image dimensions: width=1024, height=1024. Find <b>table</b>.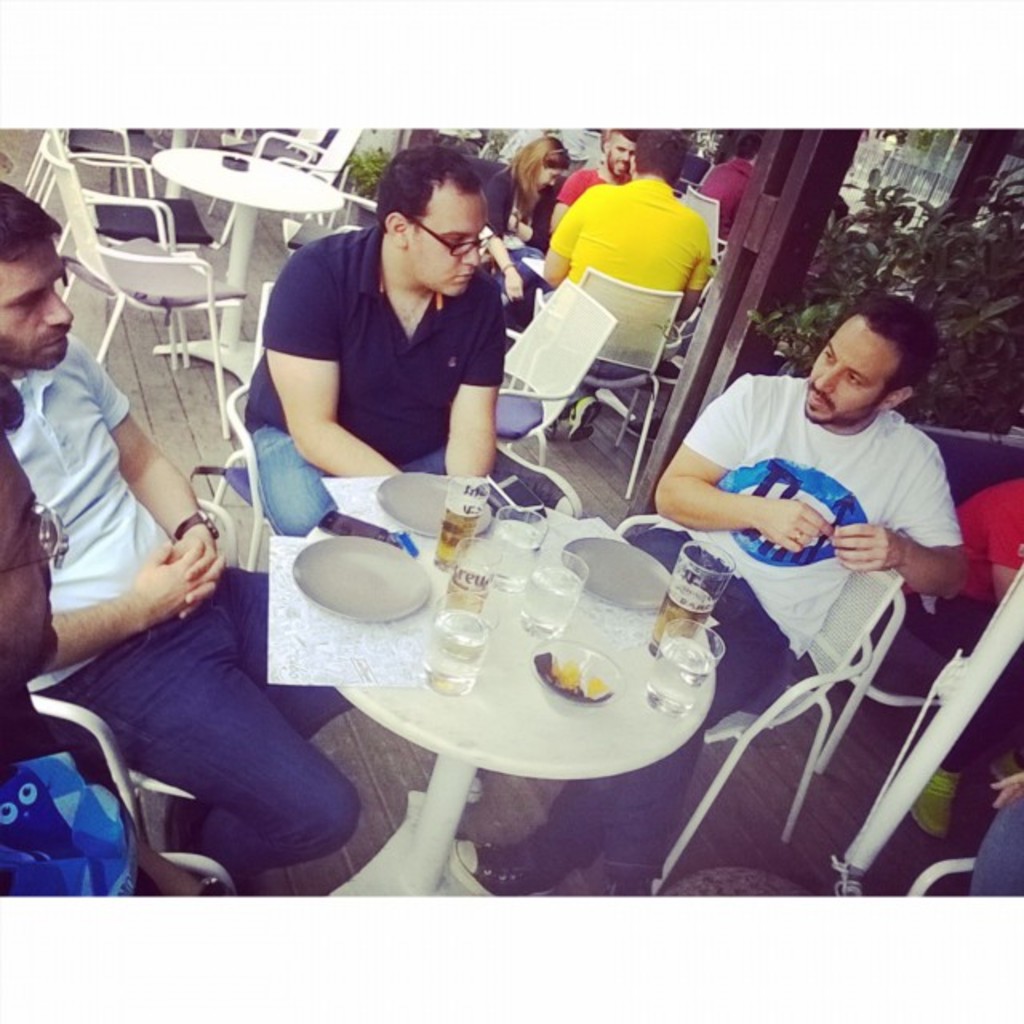
box(306, 506, 763, 867).
